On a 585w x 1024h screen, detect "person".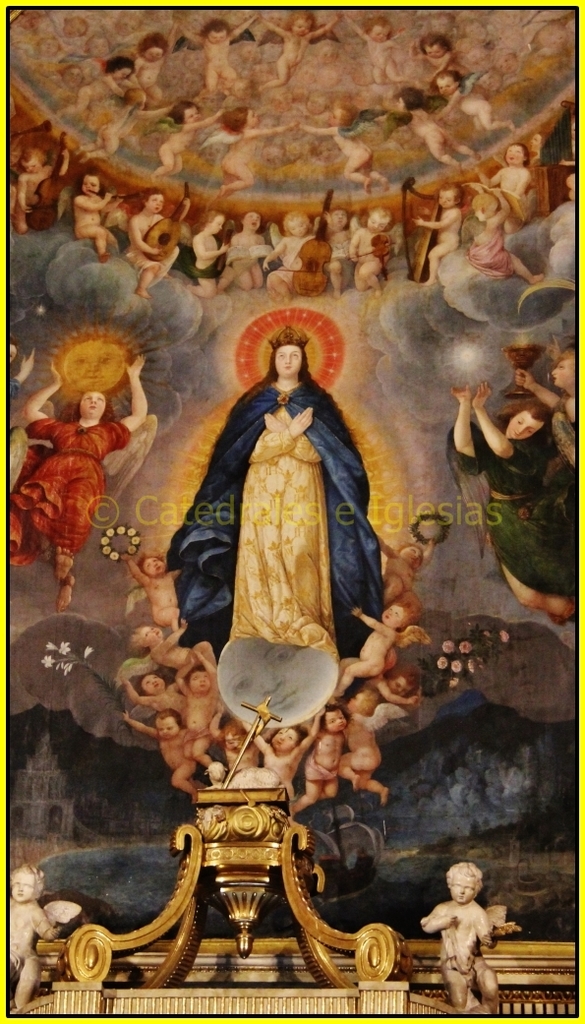
select_region(416, 184, 462, 283).
